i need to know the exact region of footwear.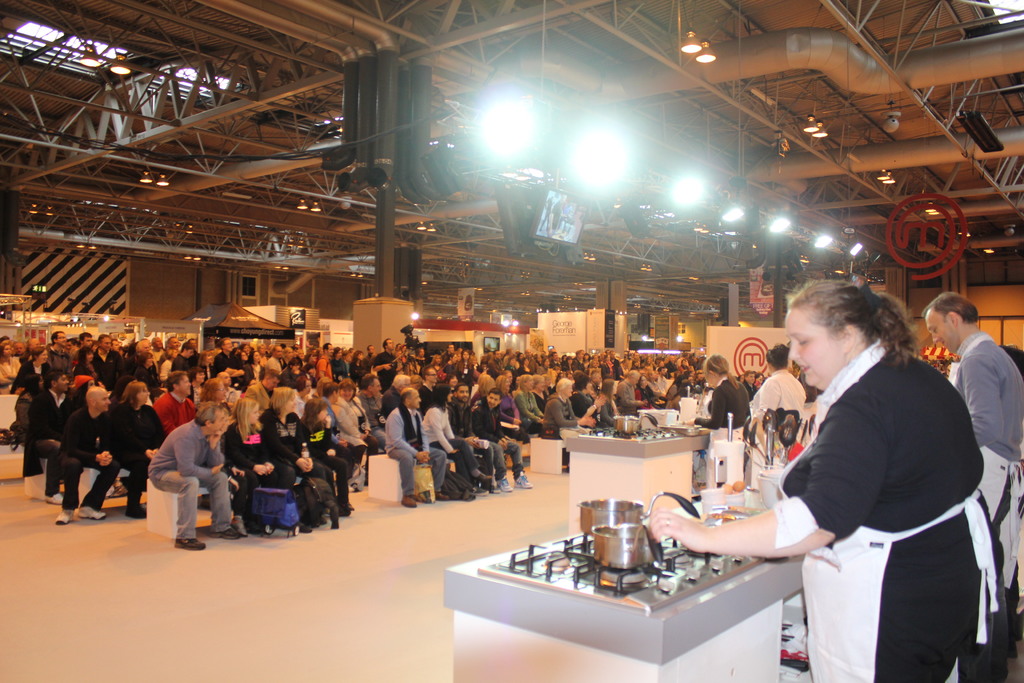
Region: left=431, top=490, right=450, bottom=502.
